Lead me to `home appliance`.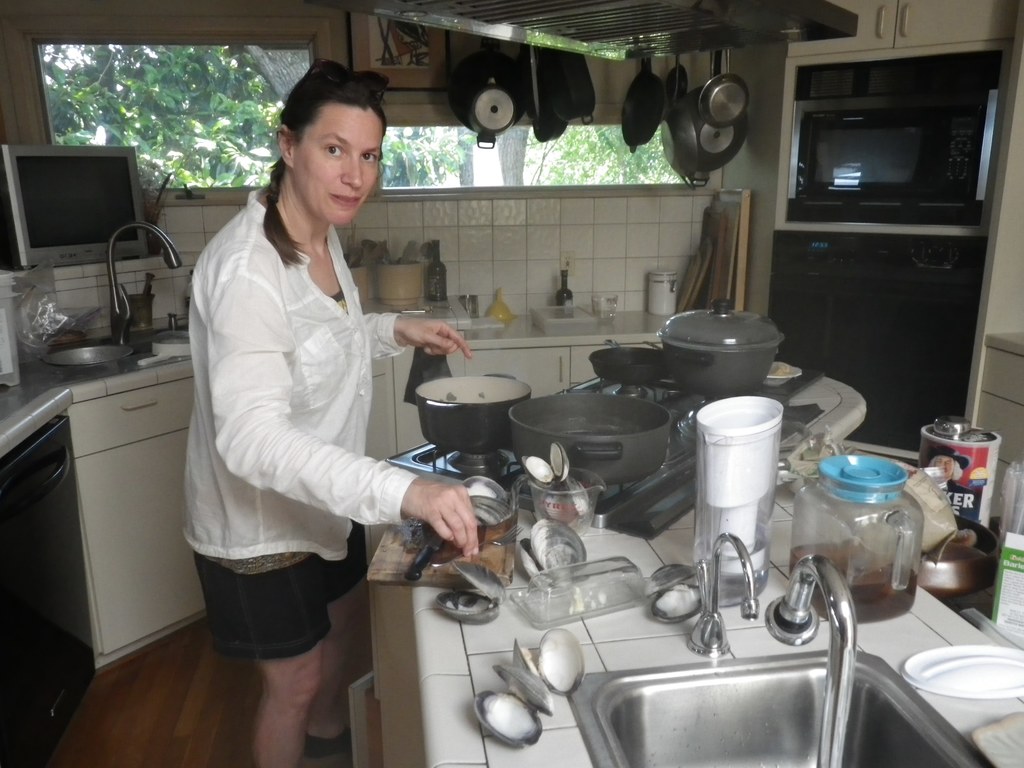
Lead to (0, 143, 155, 270).
